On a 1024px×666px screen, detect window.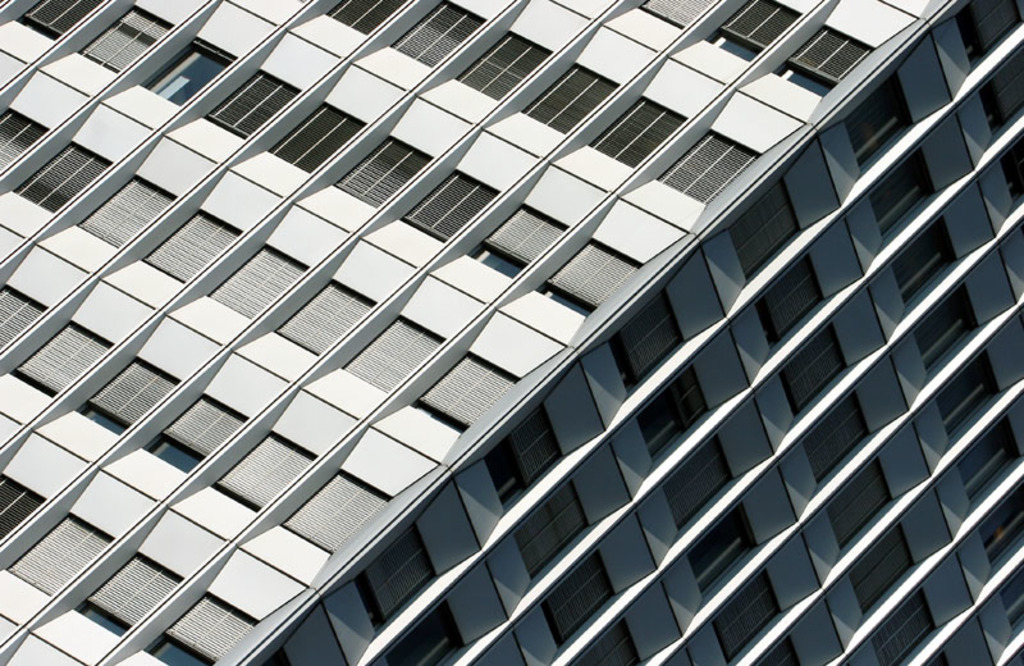
[160,587,262,660].
